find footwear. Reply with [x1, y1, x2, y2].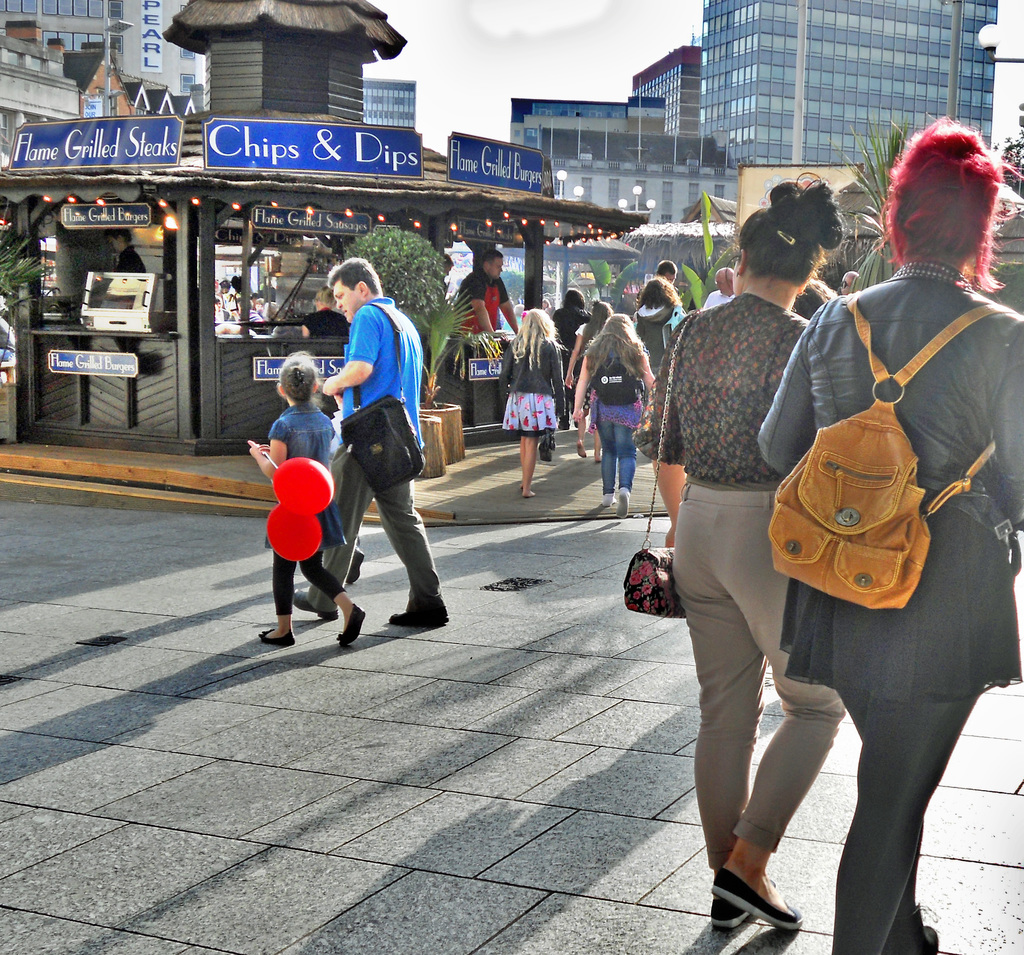
[692, 828, 808, 927].
